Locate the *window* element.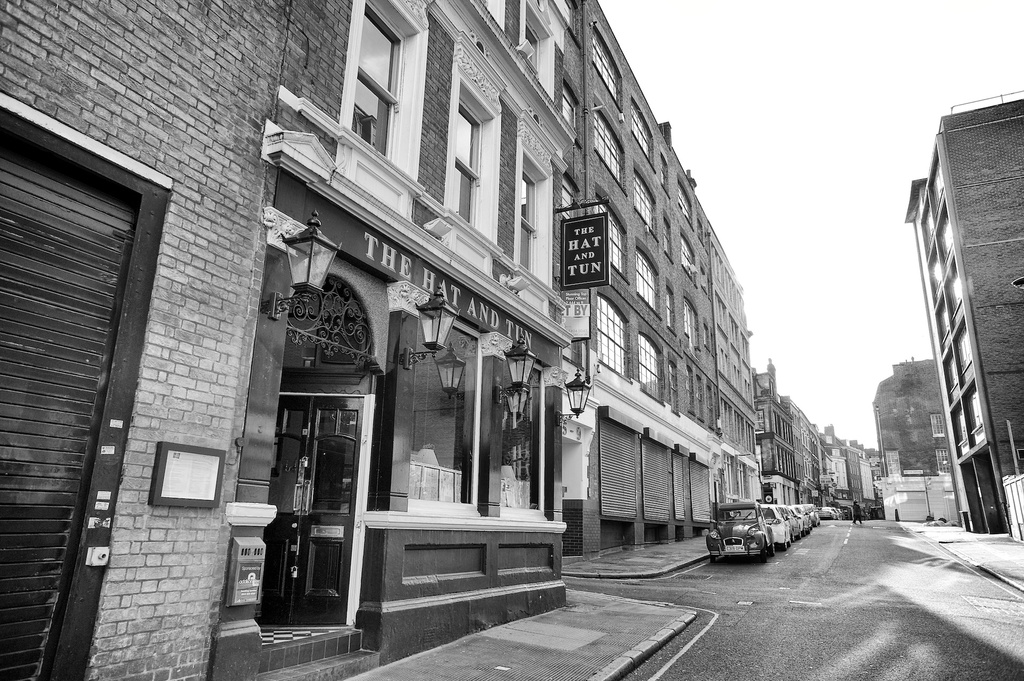
Element bbox: l=952, t=404, r=976, b=459.
